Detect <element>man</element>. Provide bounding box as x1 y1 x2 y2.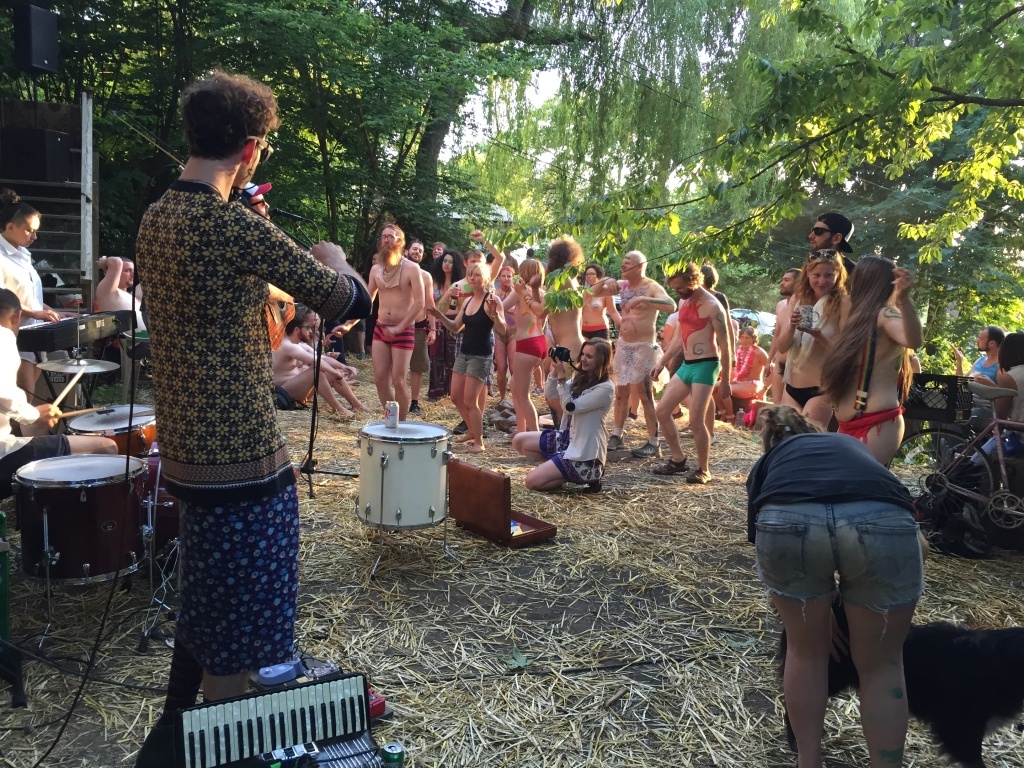
116 80 342 691.
